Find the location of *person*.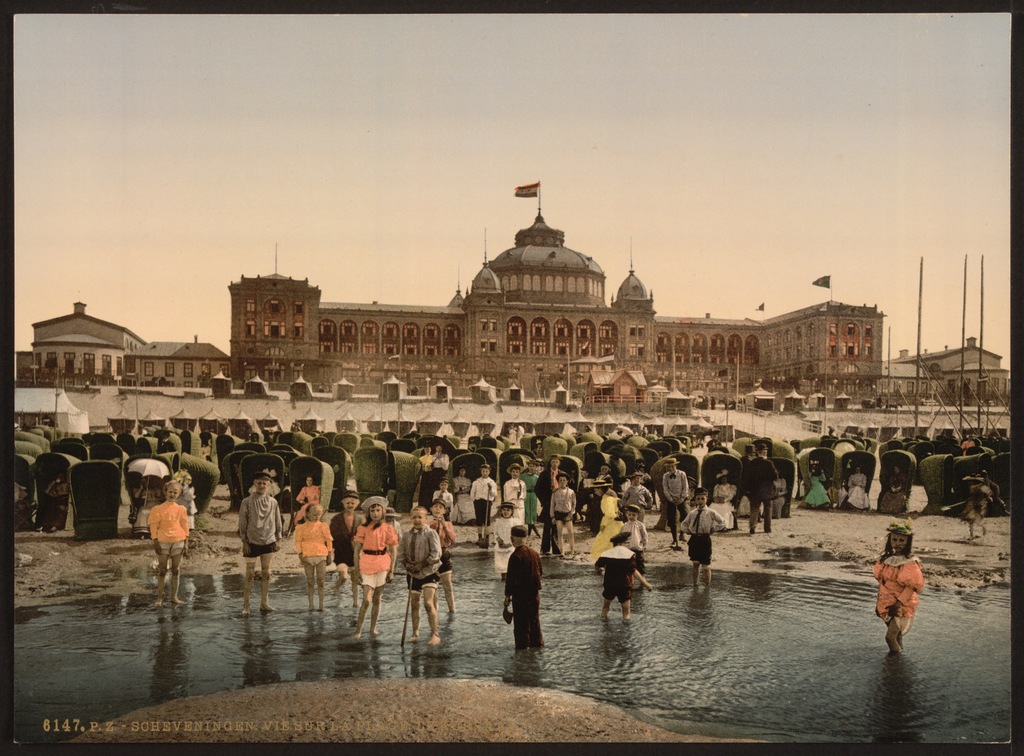
Location: (left=149, top=494, right=191, bottom=620).
